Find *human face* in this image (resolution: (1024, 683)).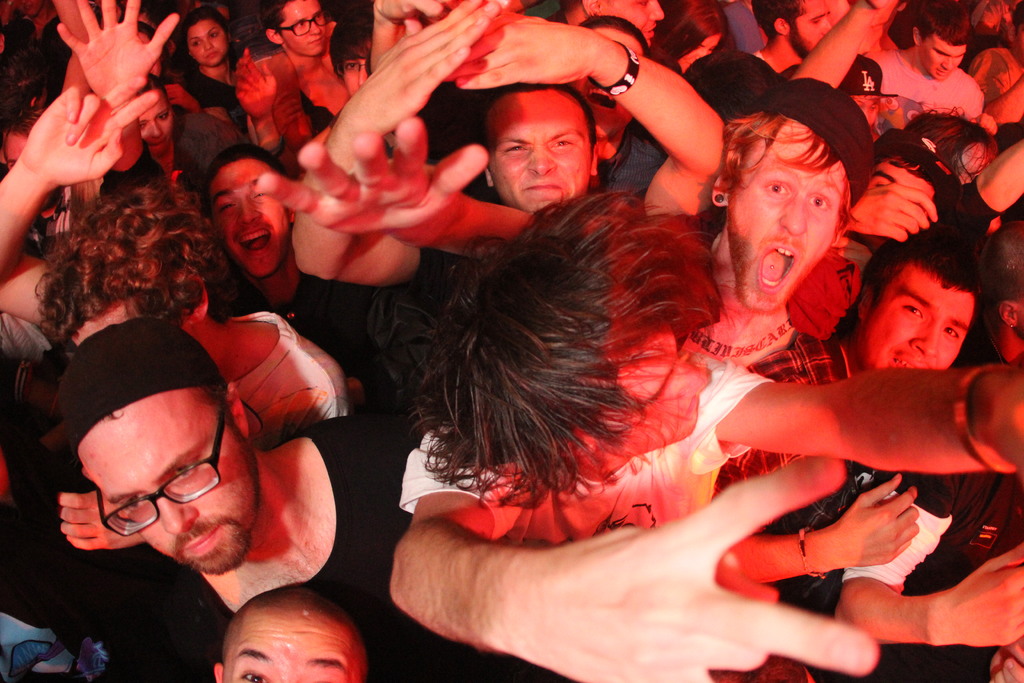
bbox=(594, 0, 664, 46).
